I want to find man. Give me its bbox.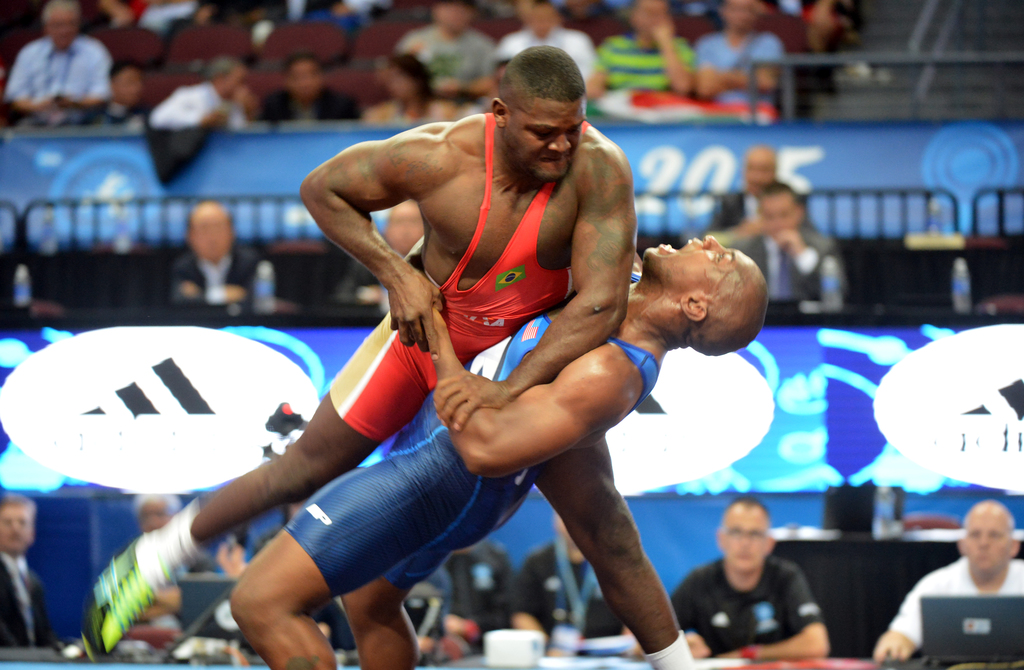
(0,491,54,651).
